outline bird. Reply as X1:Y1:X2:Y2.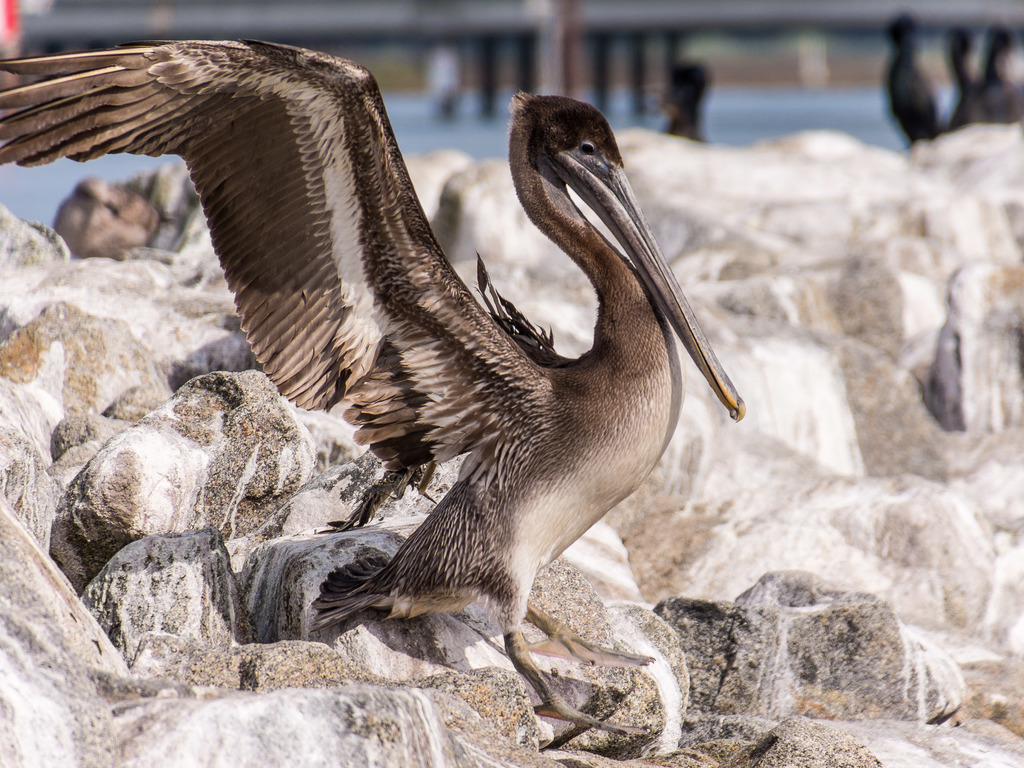
91:30:742:737.
